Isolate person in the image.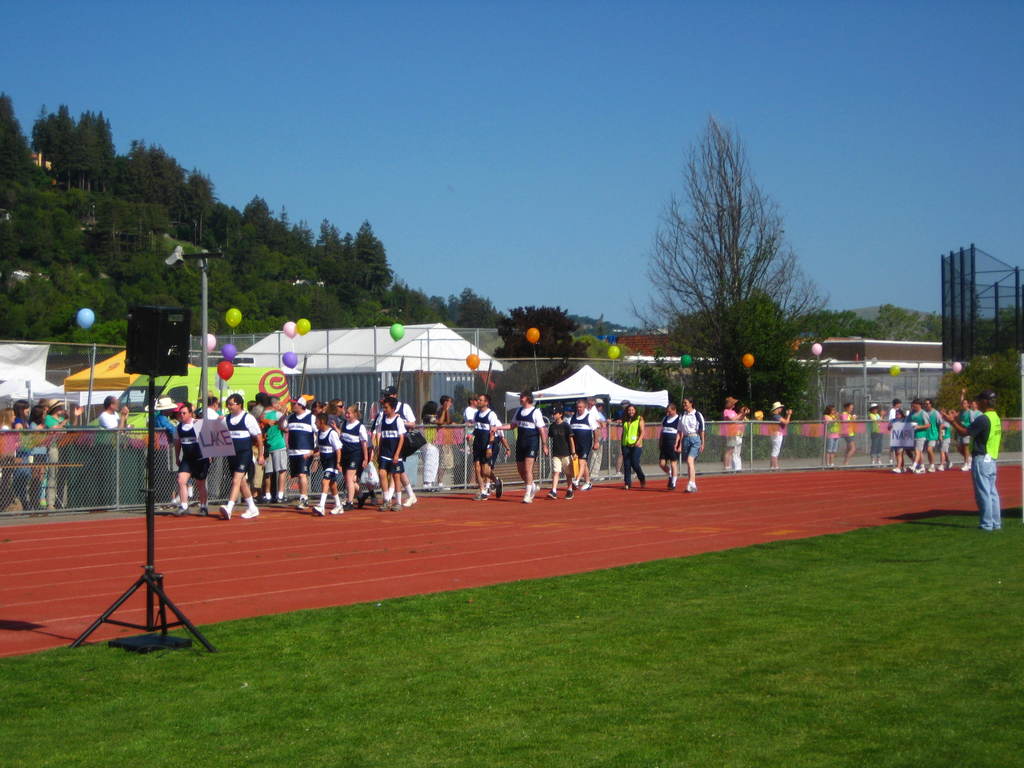
Isolated region: bbox=[102, 394, 128, 427].
